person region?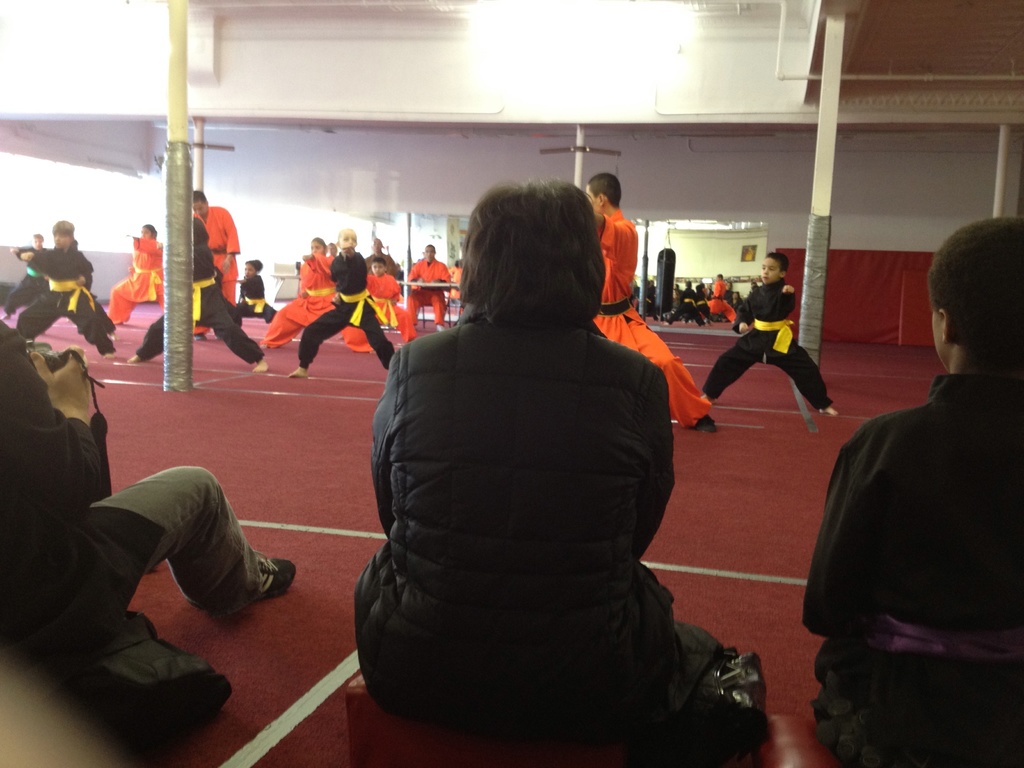
<region>582, 168, 724, 438</region>
